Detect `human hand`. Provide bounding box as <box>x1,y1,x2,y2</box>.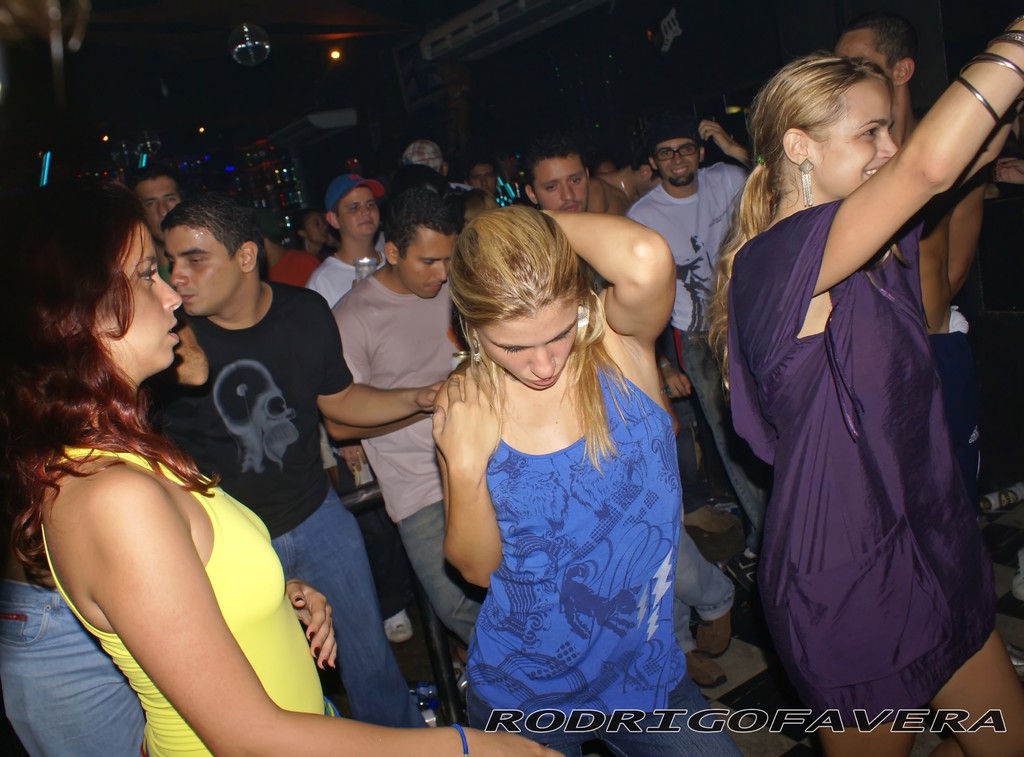
<box>425,374,497,501</box>.
